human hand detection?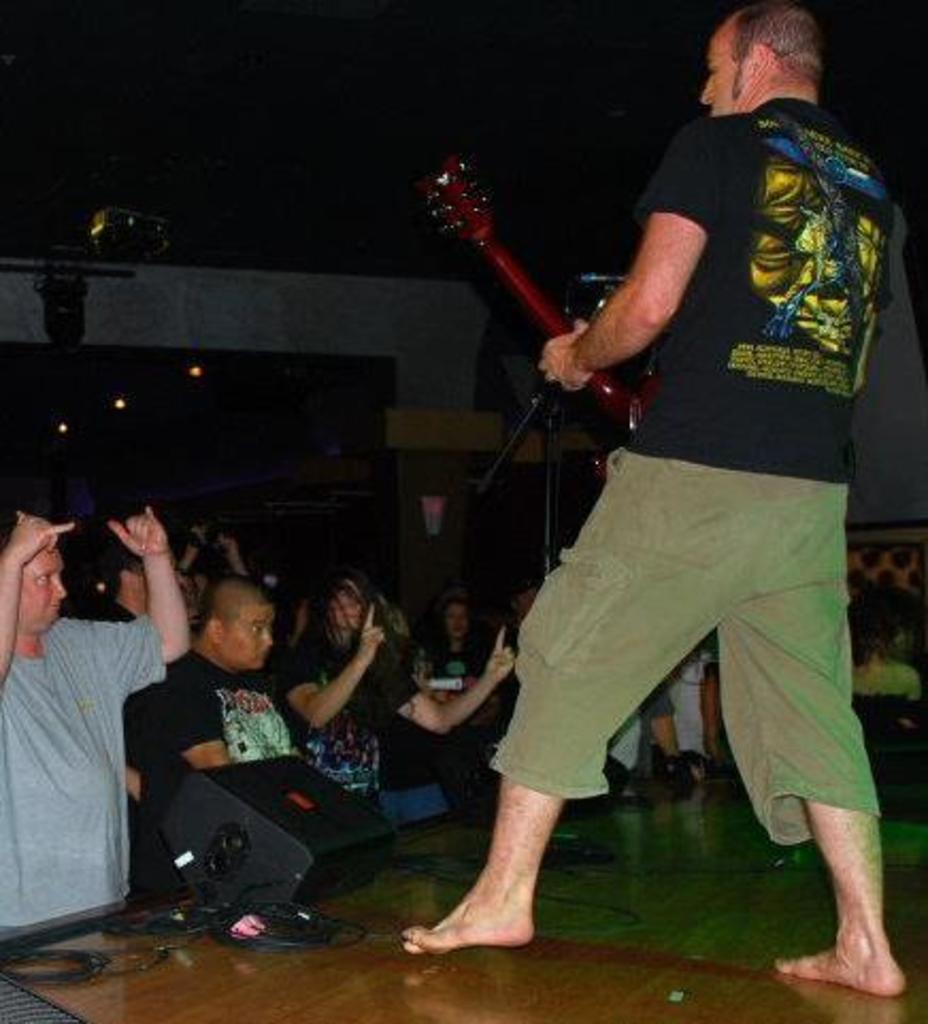
[104, 500, 175, 566]
